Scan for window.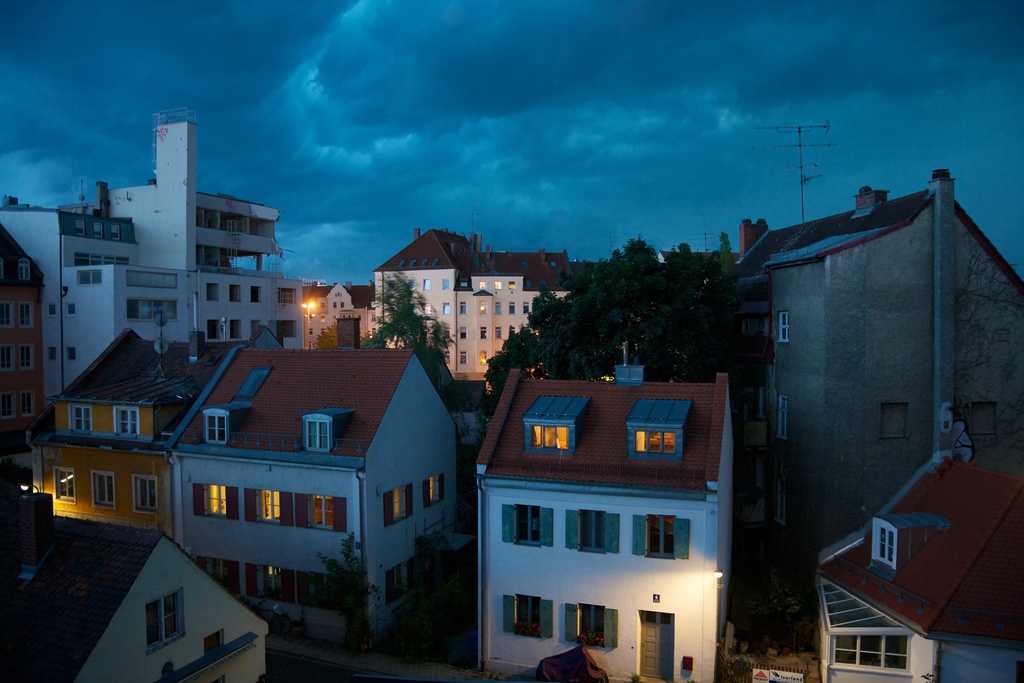
Scan result: pyautogui.locateOnScreen(81, 268, 101, 283).
